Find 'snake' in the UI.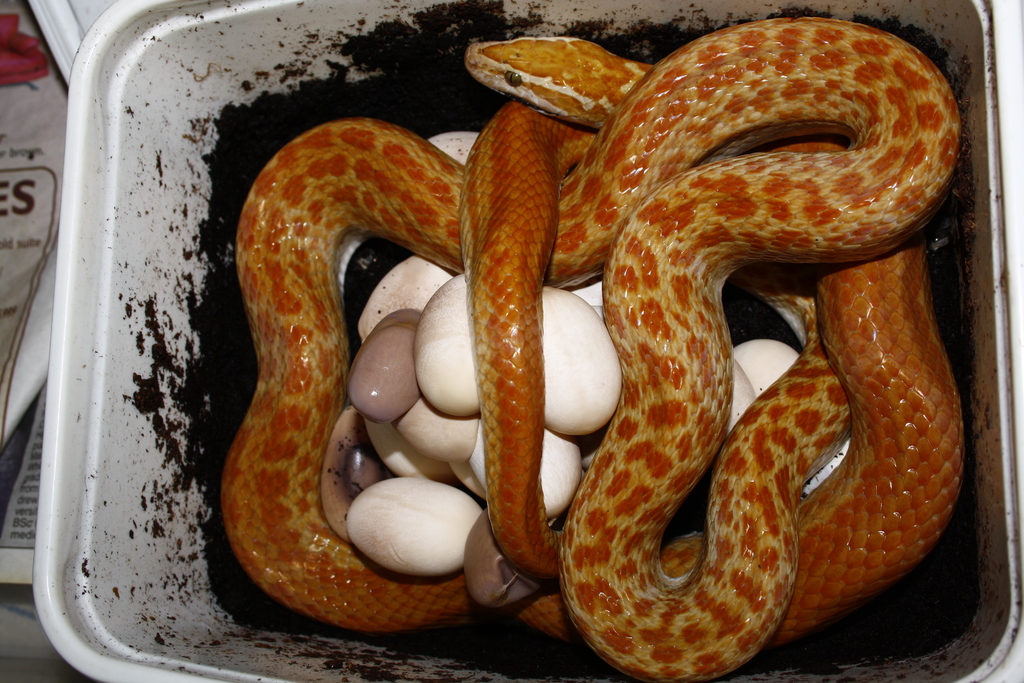
UI element at detection(215, 8, 973, 682).
